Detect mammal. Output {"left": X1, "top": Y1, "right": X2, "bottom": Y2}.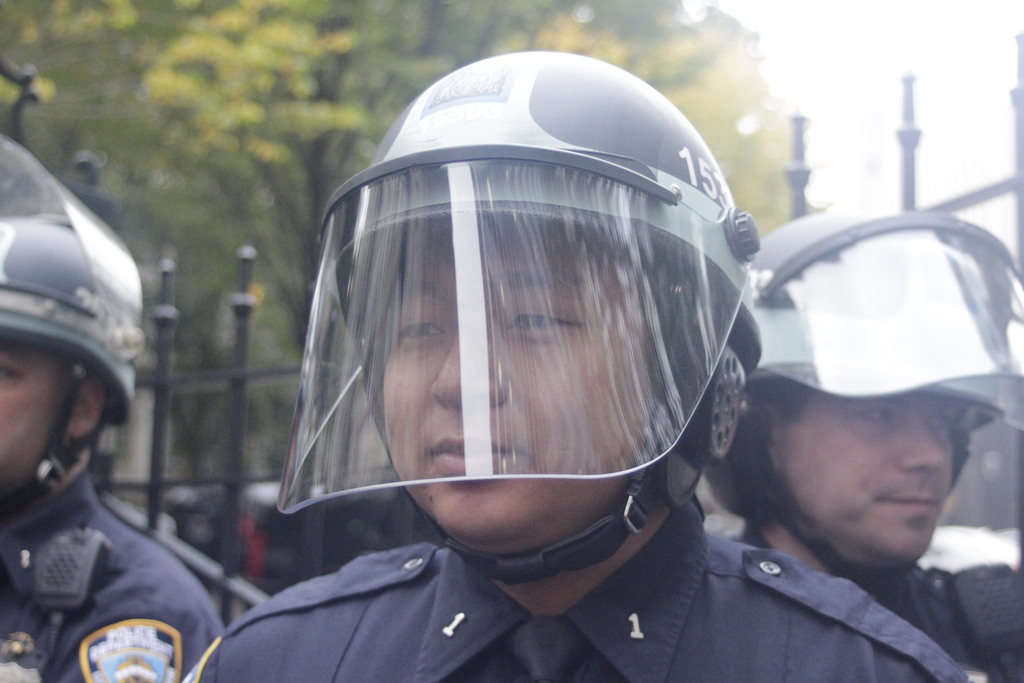
{"left": 186, "top": 49, "right": 966, "bottom": 682}.
